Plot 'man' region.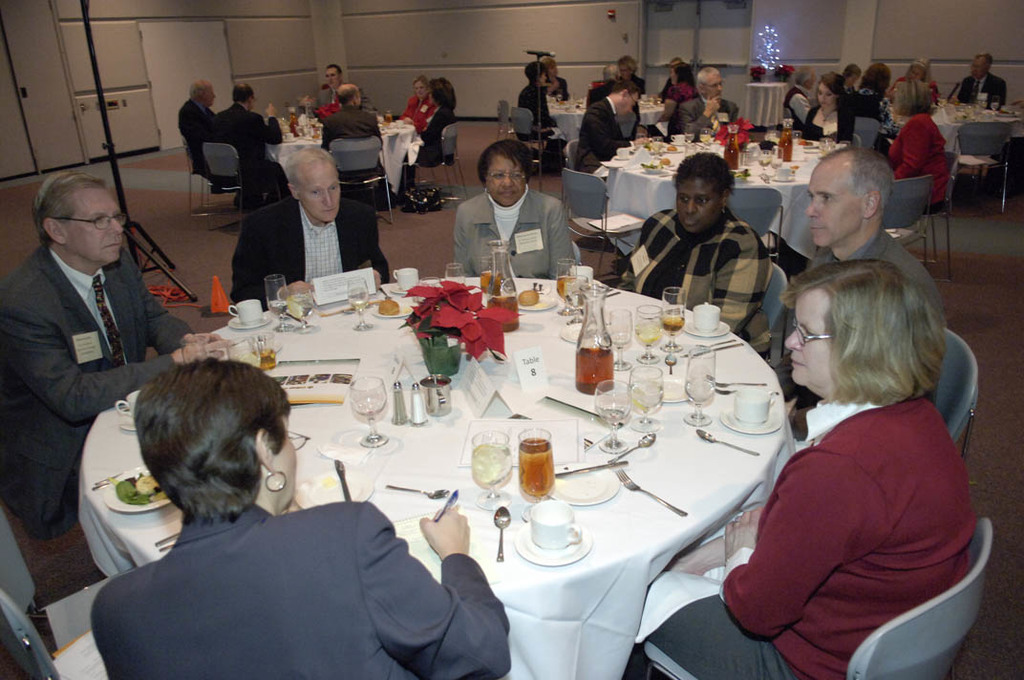
Plotted at bbox(679, 66, 734, 138).
